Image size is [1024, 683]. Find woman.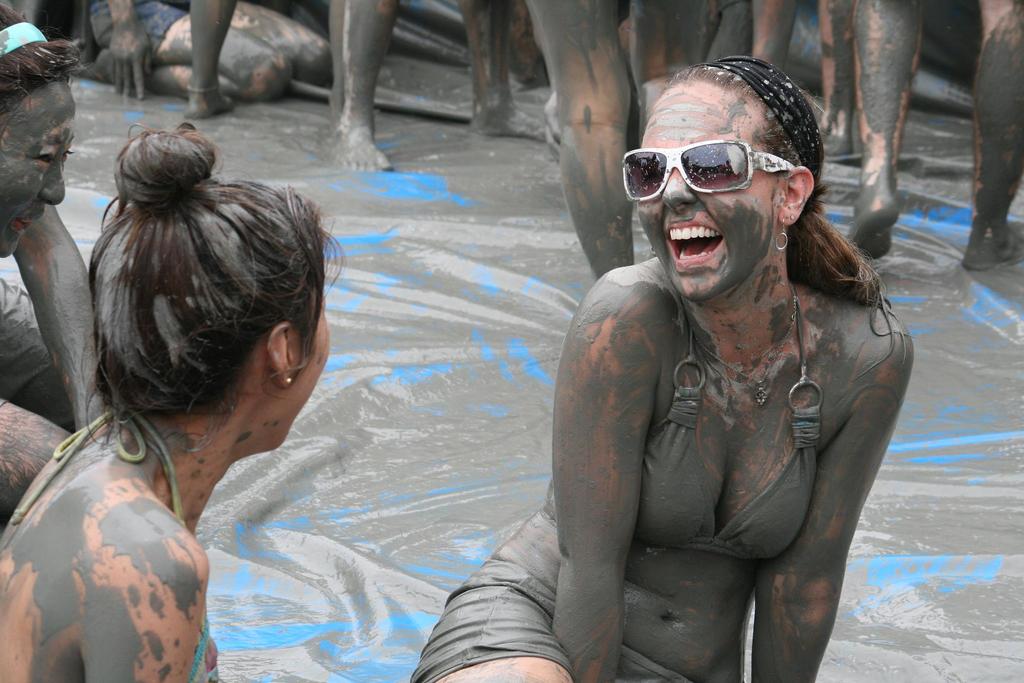
rect(0, 4, 108, 521).
